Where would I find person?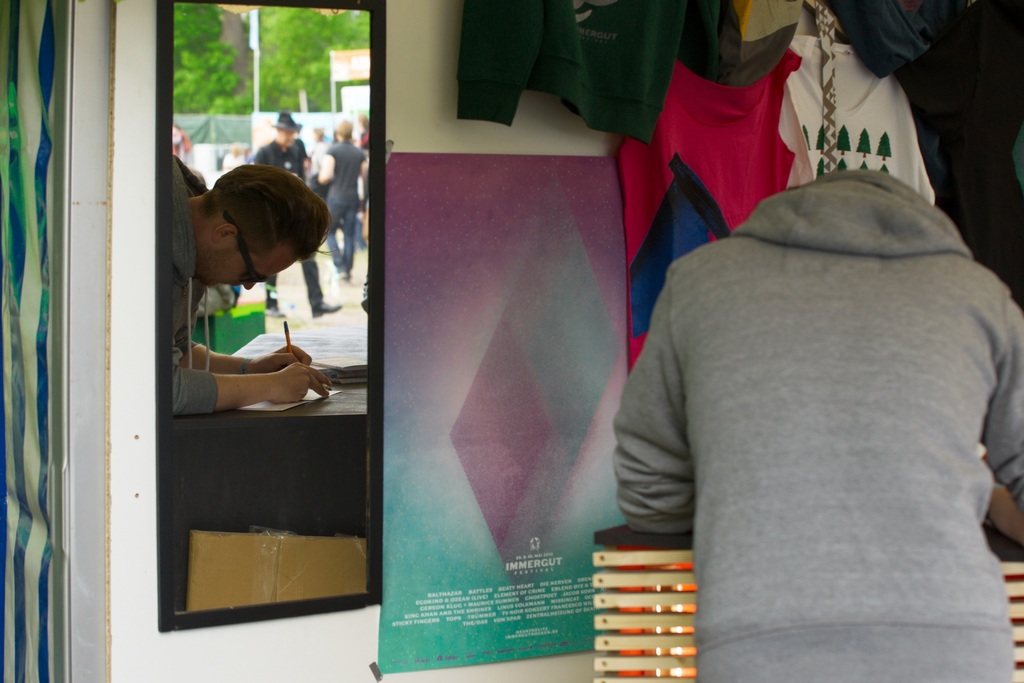
At rect(616, 167, 1023, 682).
